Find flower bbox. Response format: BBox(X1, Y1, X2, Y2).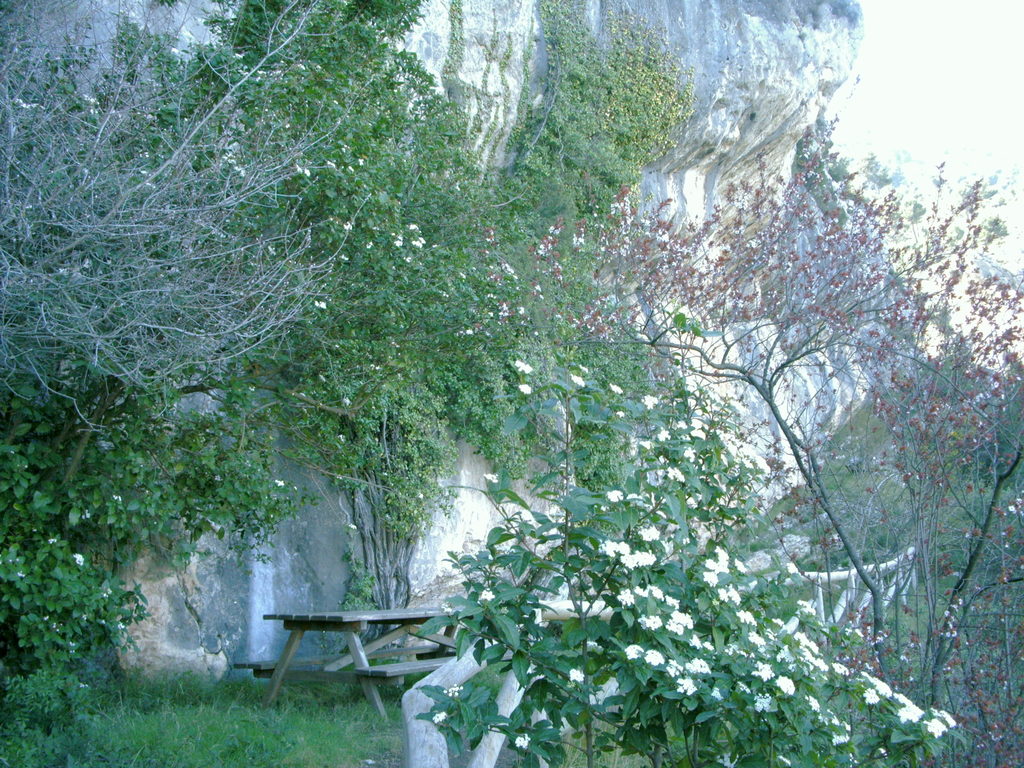
BBox(115, 620, 127, 631).
